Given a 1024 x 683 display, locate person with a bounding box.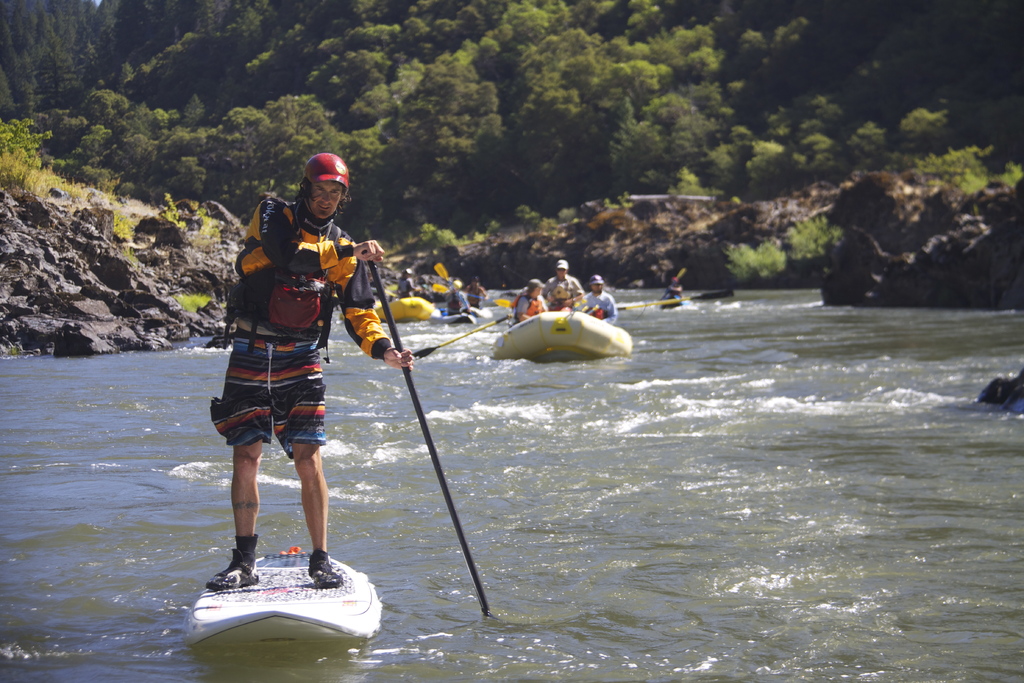
Located: (x1=666, y1=273, x2=685, y2=298).
